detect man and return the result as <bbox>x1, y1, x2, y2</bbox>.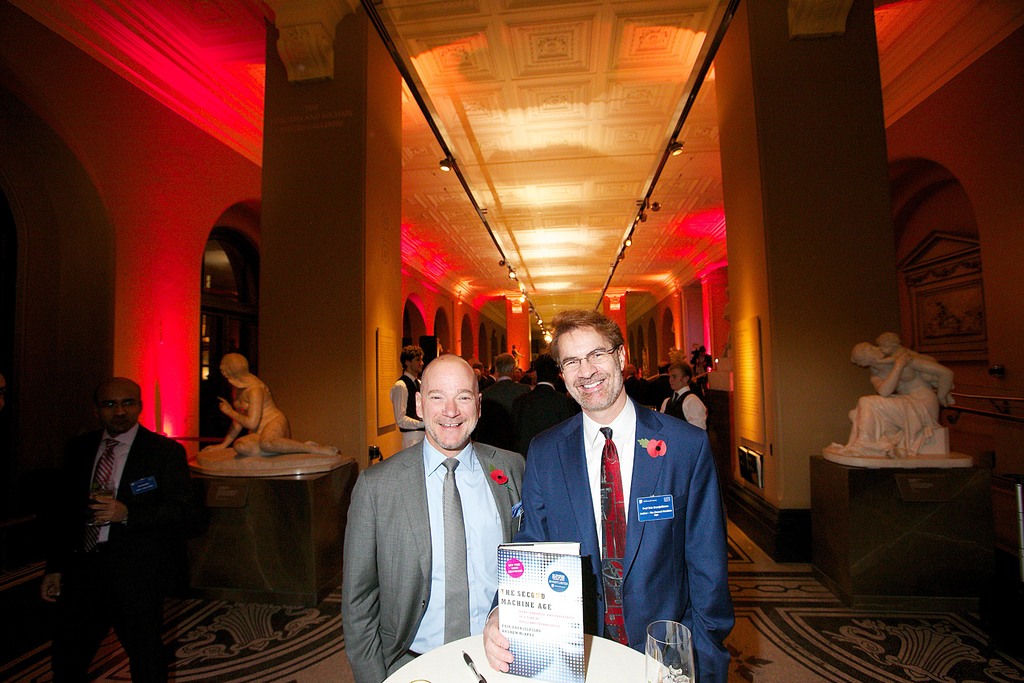
<bbox>337, 356, 538, 678</bbox>.
